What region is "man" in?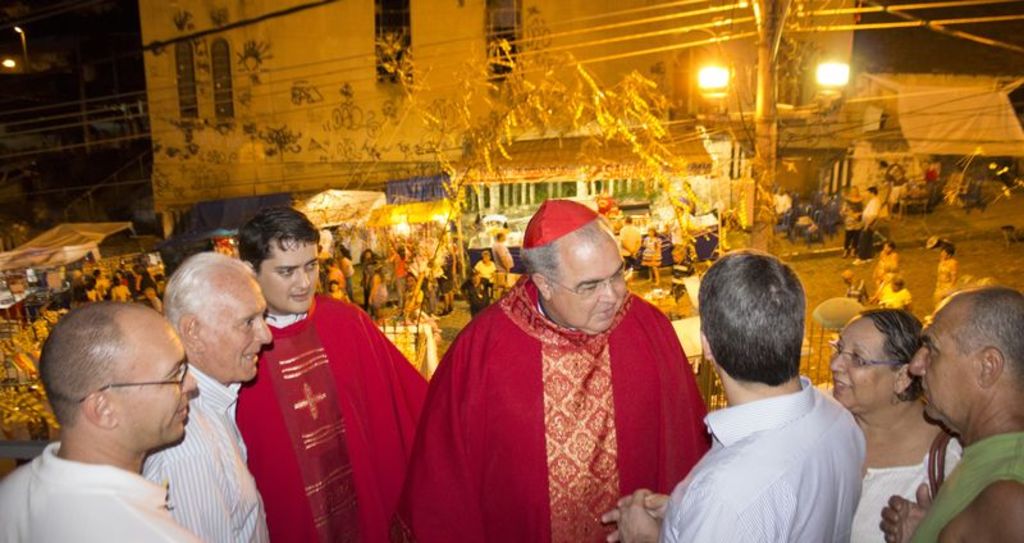
left=494, top=228, right=509, bottom=269.
